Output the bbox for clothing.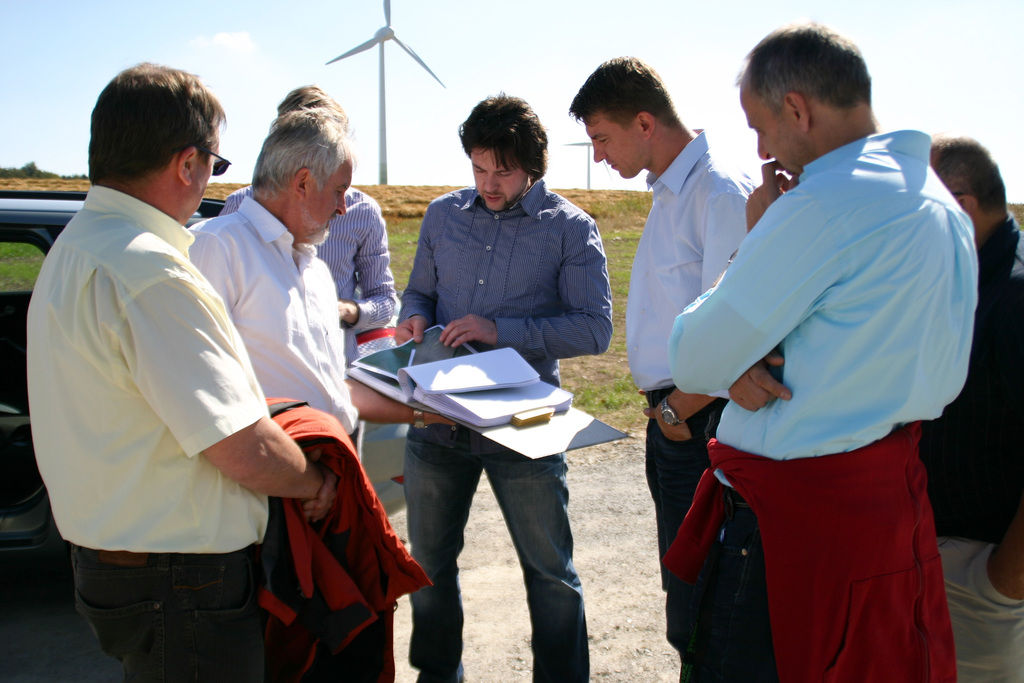
rect(271, 391, 418, 623).
